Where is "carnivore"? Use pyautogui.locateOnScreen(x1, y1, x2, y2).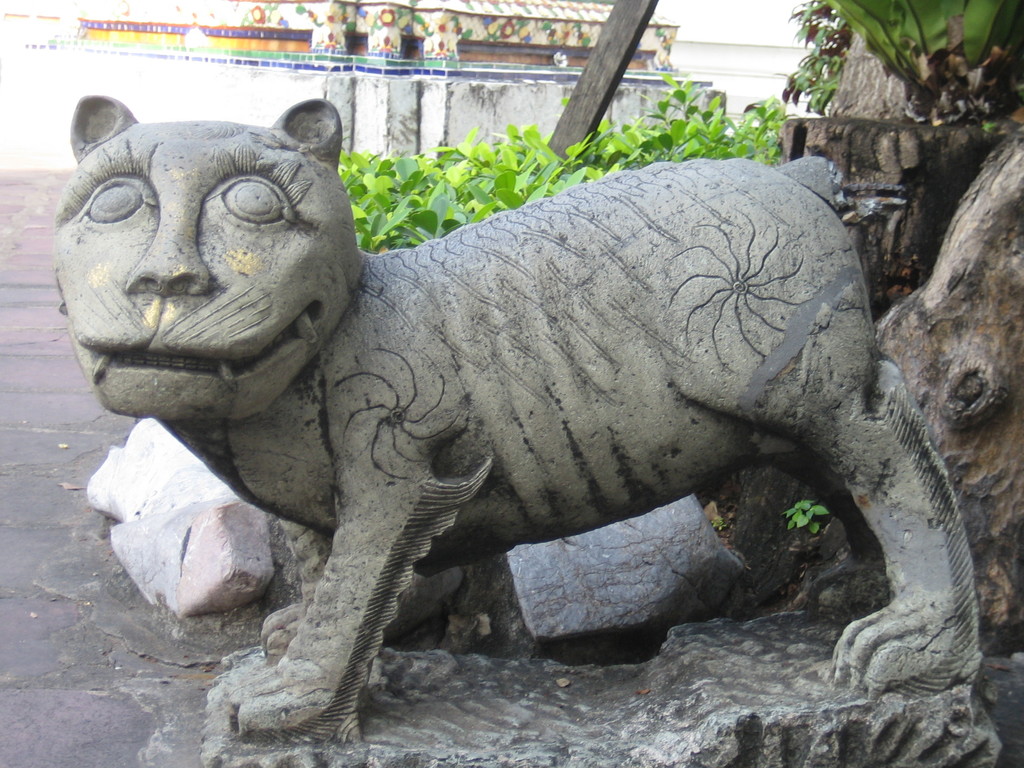
pyautogui.locateOnScreen(44, 95, 983, 767).
